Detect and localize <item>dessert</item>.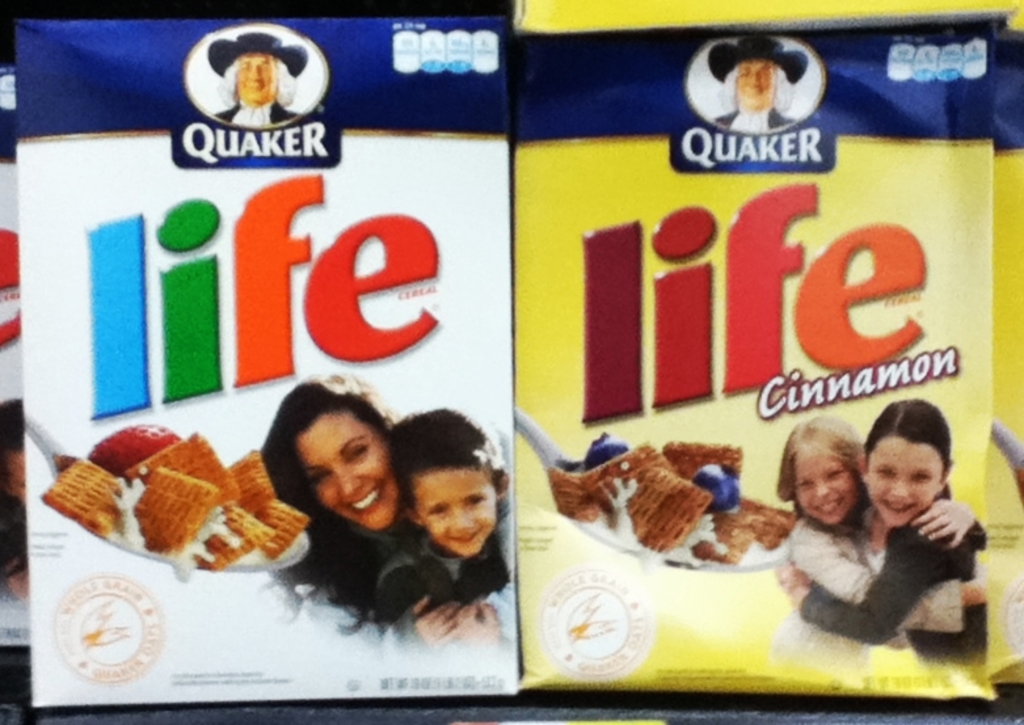
Localized at region(142, 469, 211, 557).
